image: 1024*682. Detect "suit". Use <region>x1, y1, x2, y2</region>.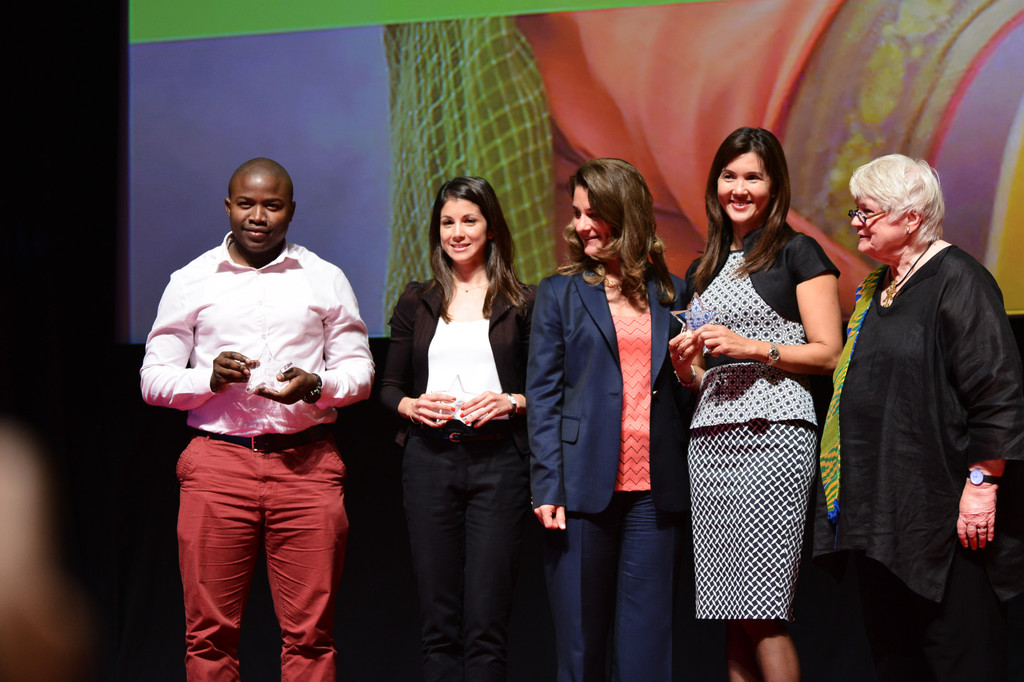
<region>378, 226, 546, 653</region>.
